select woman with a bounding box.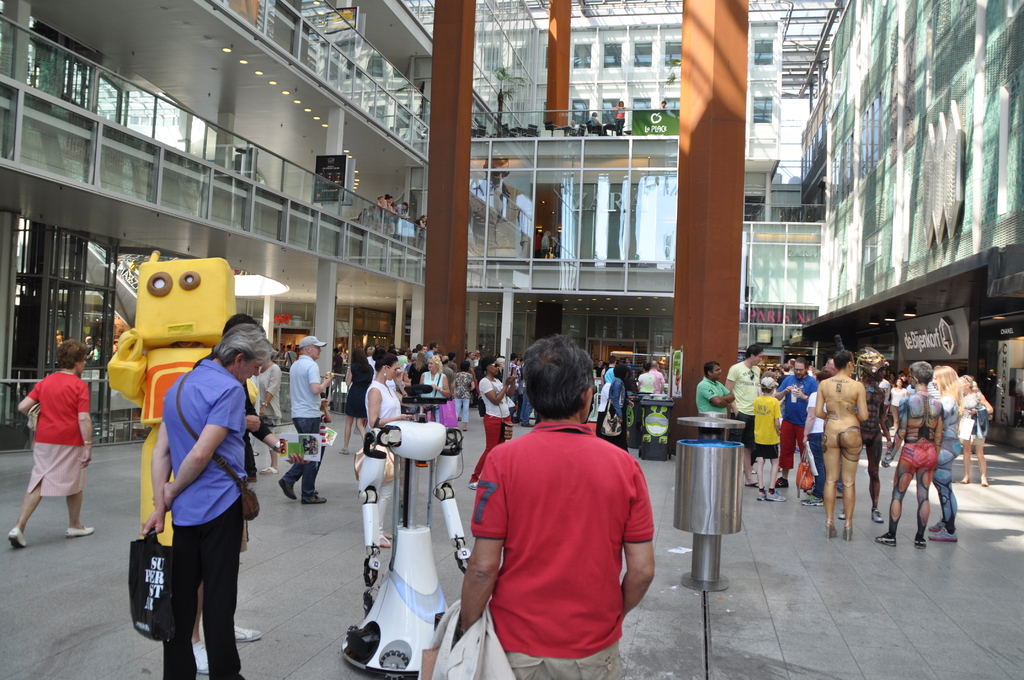
bbox=[930, 366, 963, 540].
